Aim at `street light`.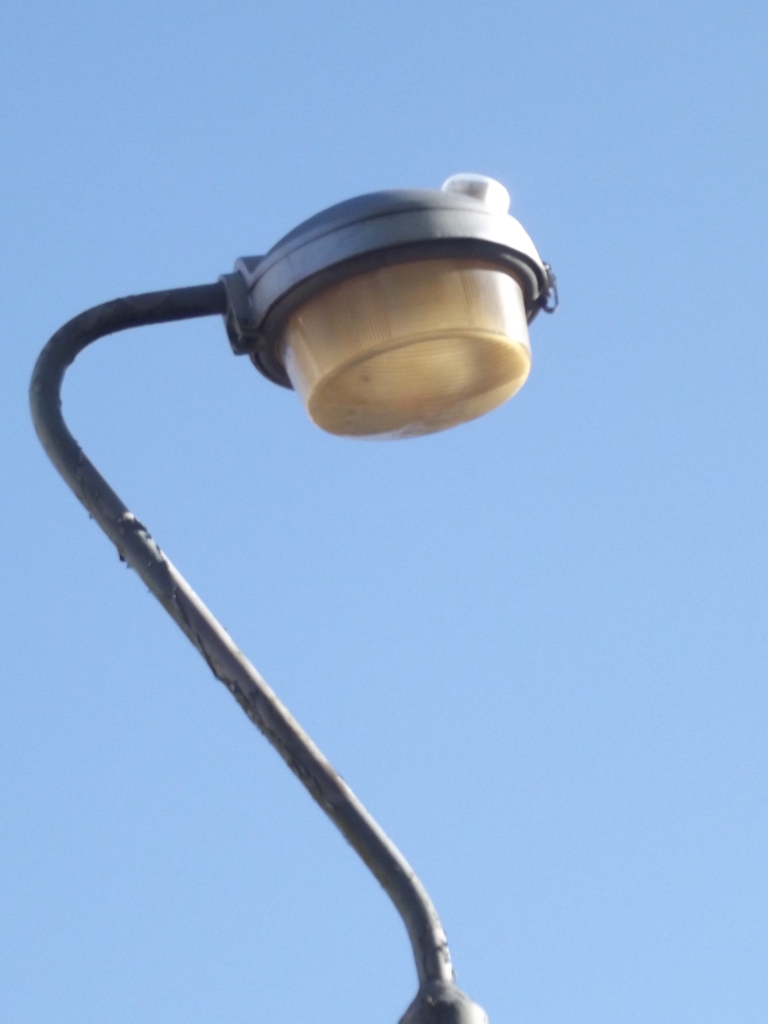
Aimed at (x1=23, y1=168, x2=560, y2=1023).
